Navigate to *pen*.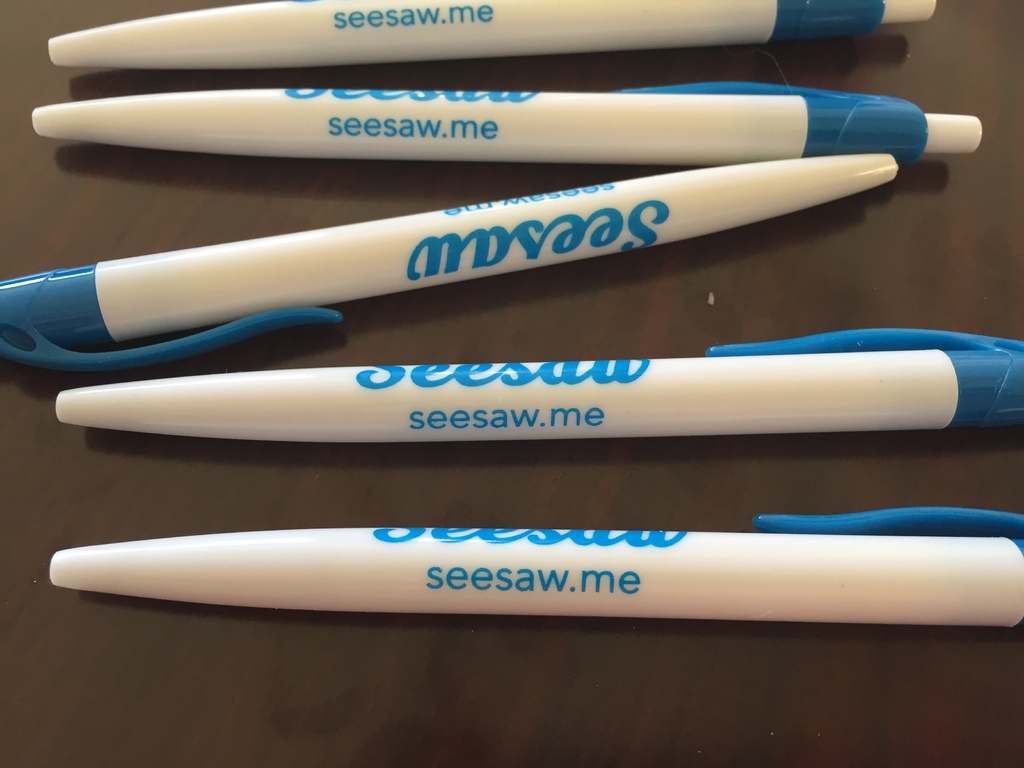
Navigation target: detection(46, 0, 932, 67).
